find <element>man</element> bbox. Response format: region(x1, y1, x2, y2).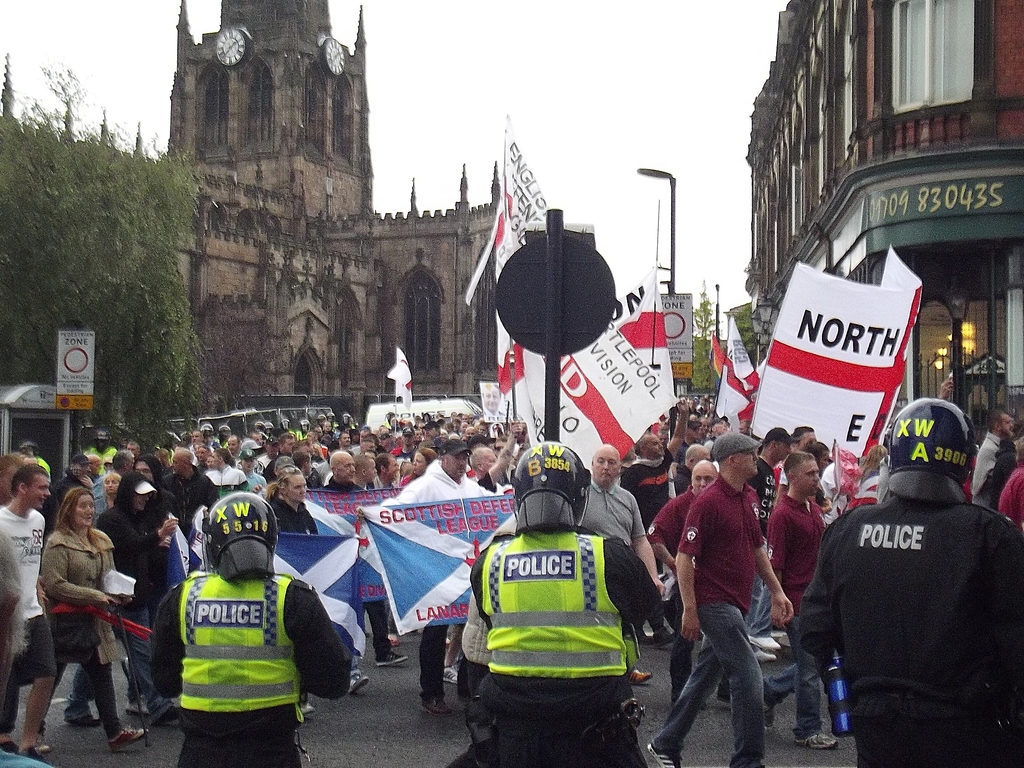
region(100, 445, 138, 501).
